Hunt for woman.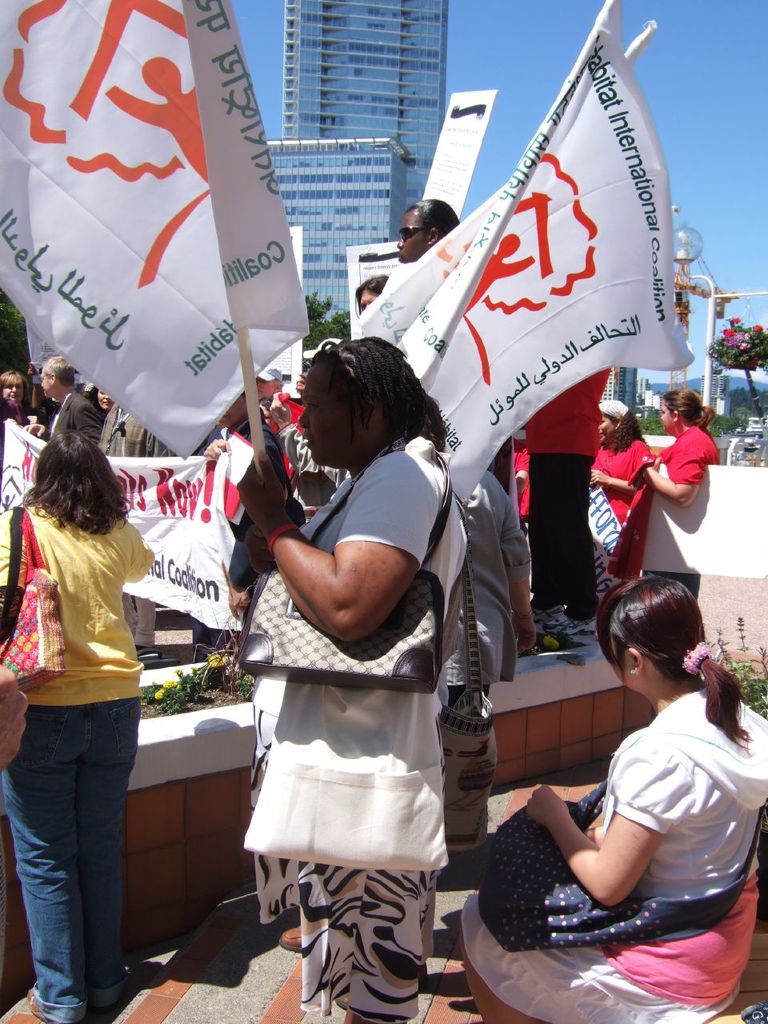
Hunted down at <region>90, 391, 113, 418</region>.
